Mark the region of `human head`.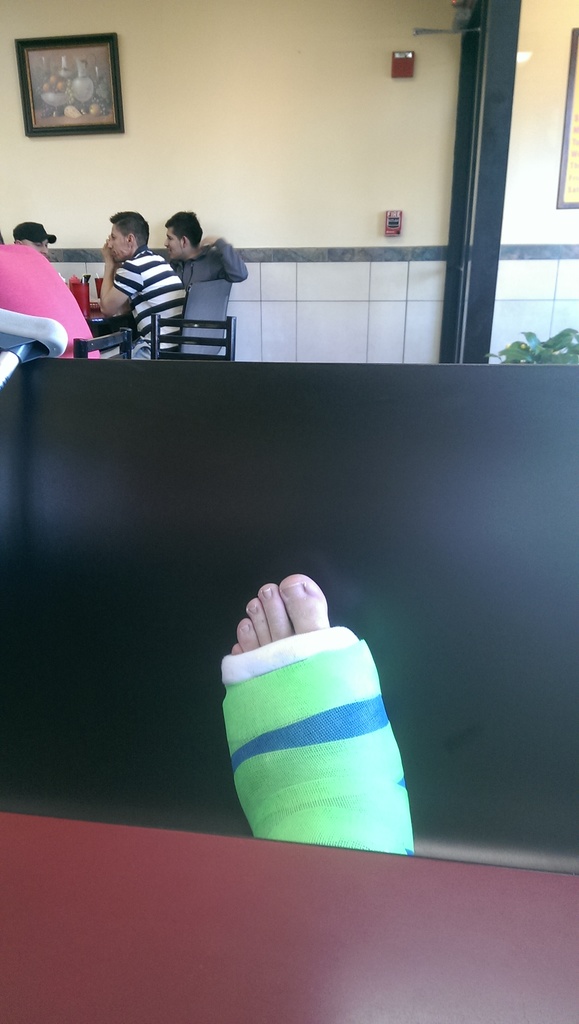
Region: <region>12, 221, 56, 259</region>.
